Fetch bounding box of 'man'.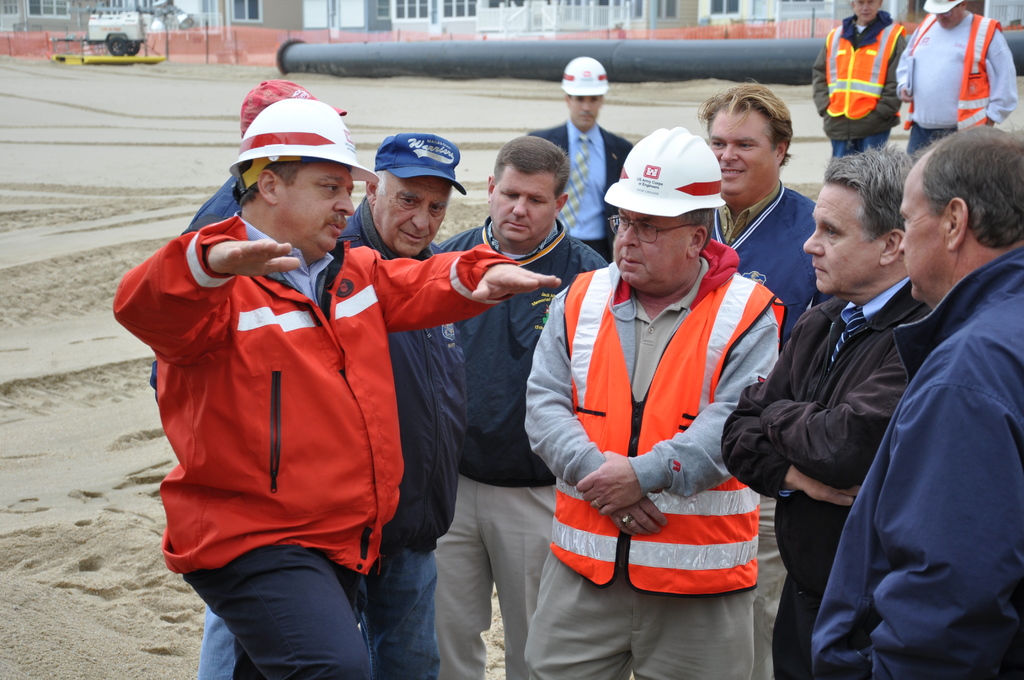
Bbox: [892,0,1021,145].
